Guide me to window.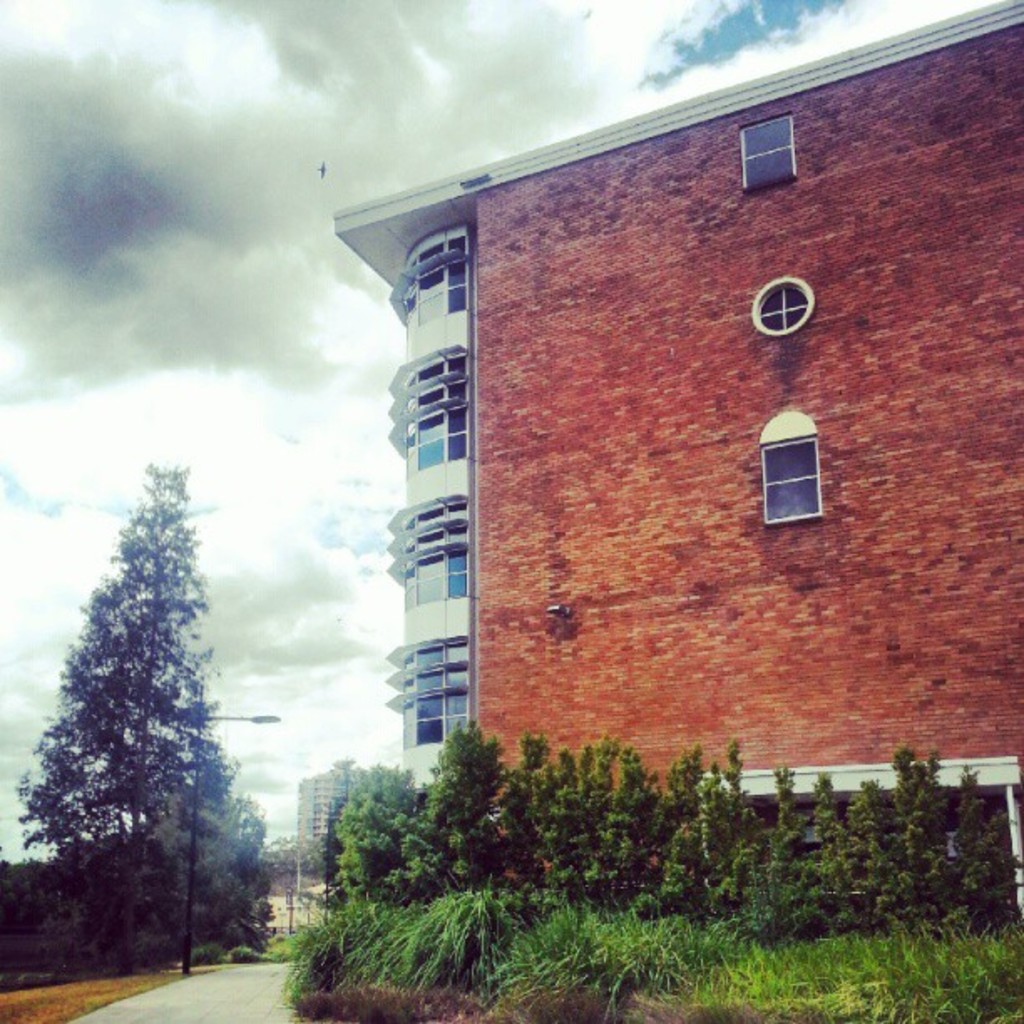
Guidance: [740, 114, 796, 202].
